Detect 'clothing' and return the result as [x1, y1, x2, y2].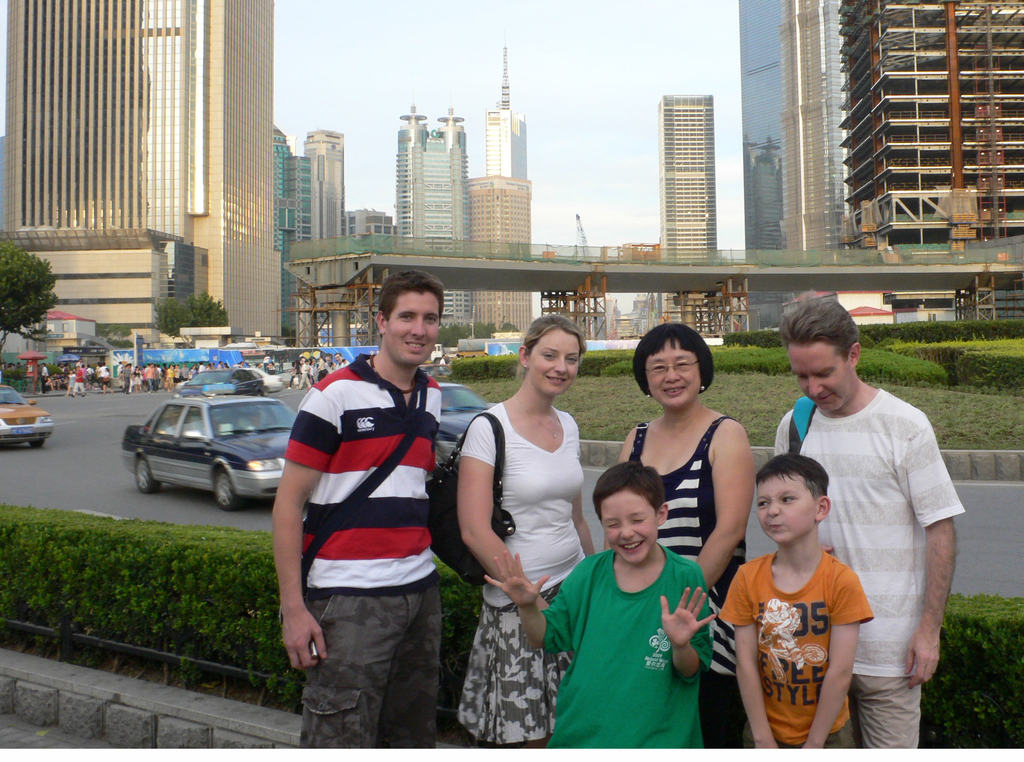
[631, 417, 746, 750].
